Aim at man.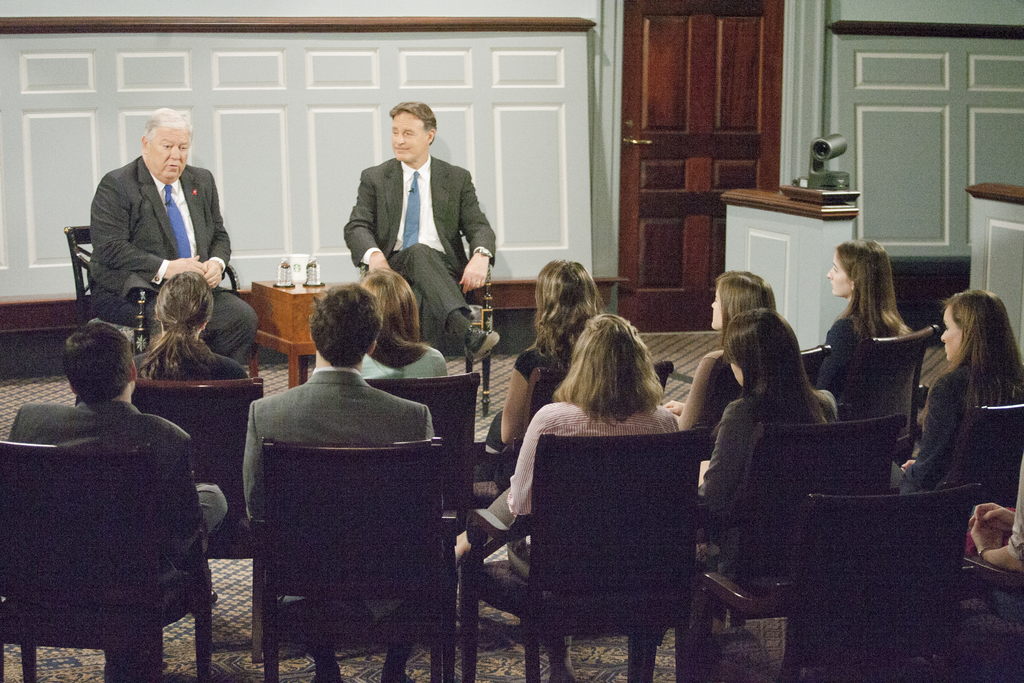
Aimed at x1=72, y1=110, x2=237, y2=371.
